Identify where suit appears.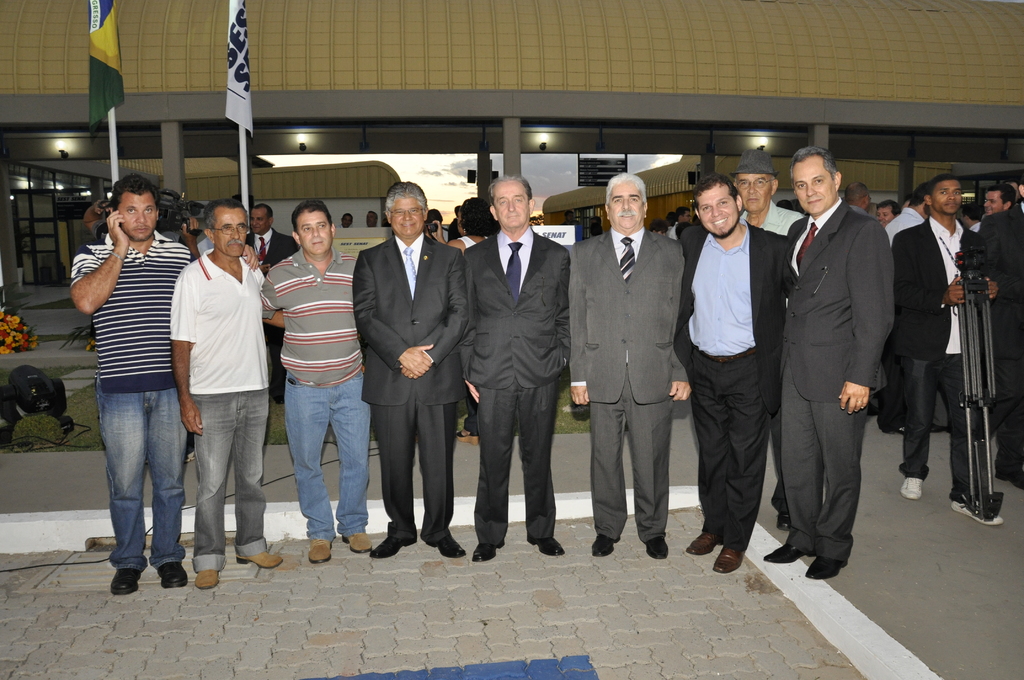
Appears at {"x1": 979, "y1": 199, "x2": 1023, "y2": 476}.
